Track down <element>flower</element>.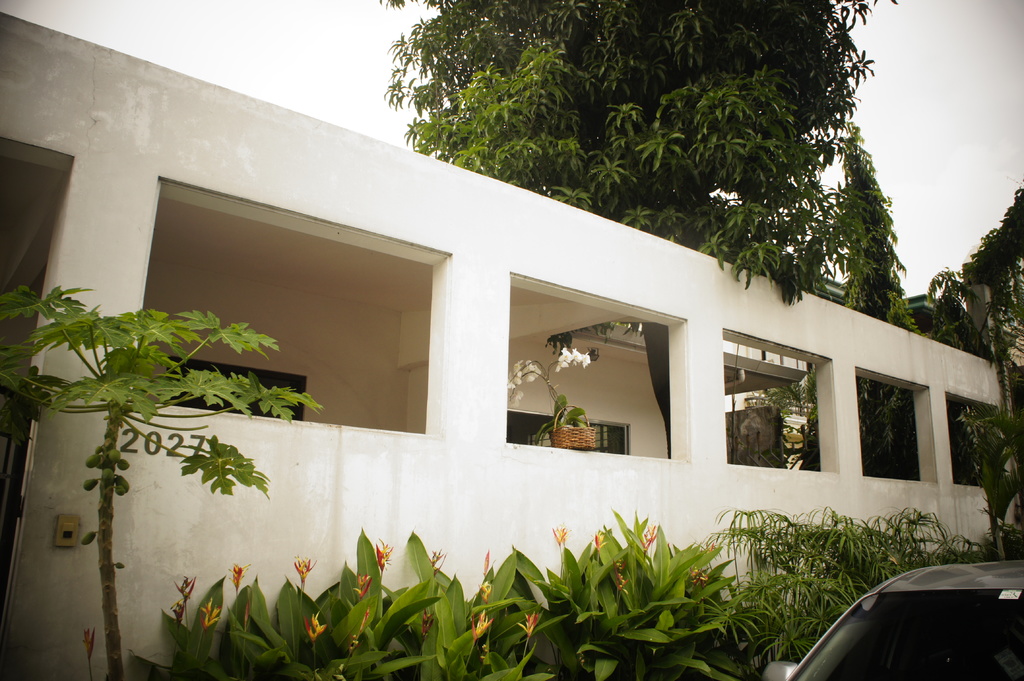
Tracked to BBox(82, 624, 100, 657).
